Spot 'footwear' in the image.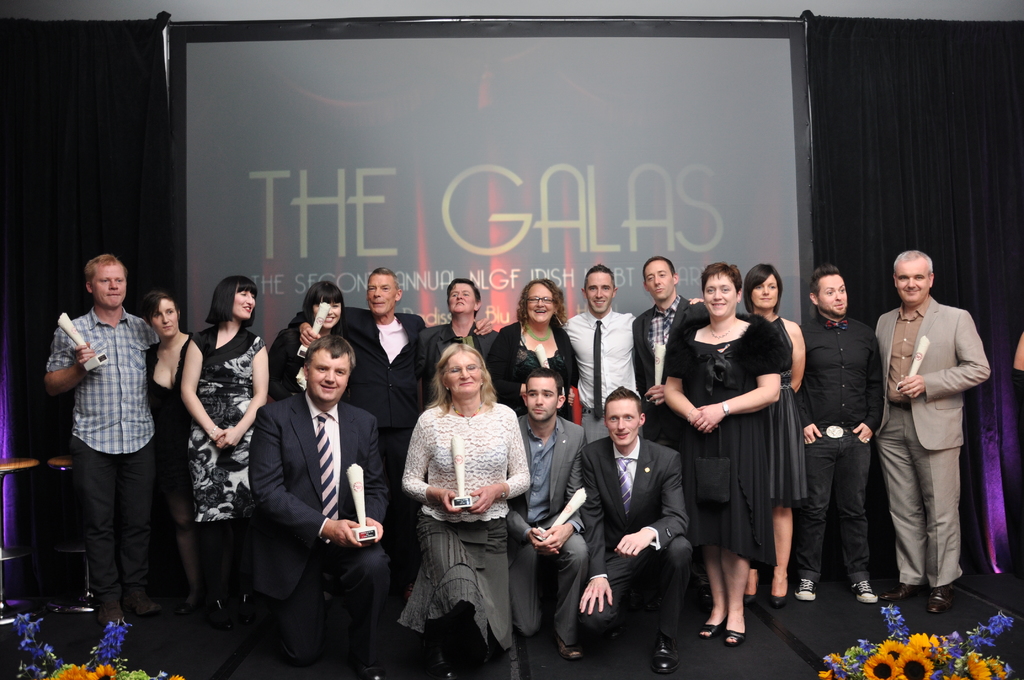
'footwear' found at x1=724 y1=619 x2=751 y2=650.
